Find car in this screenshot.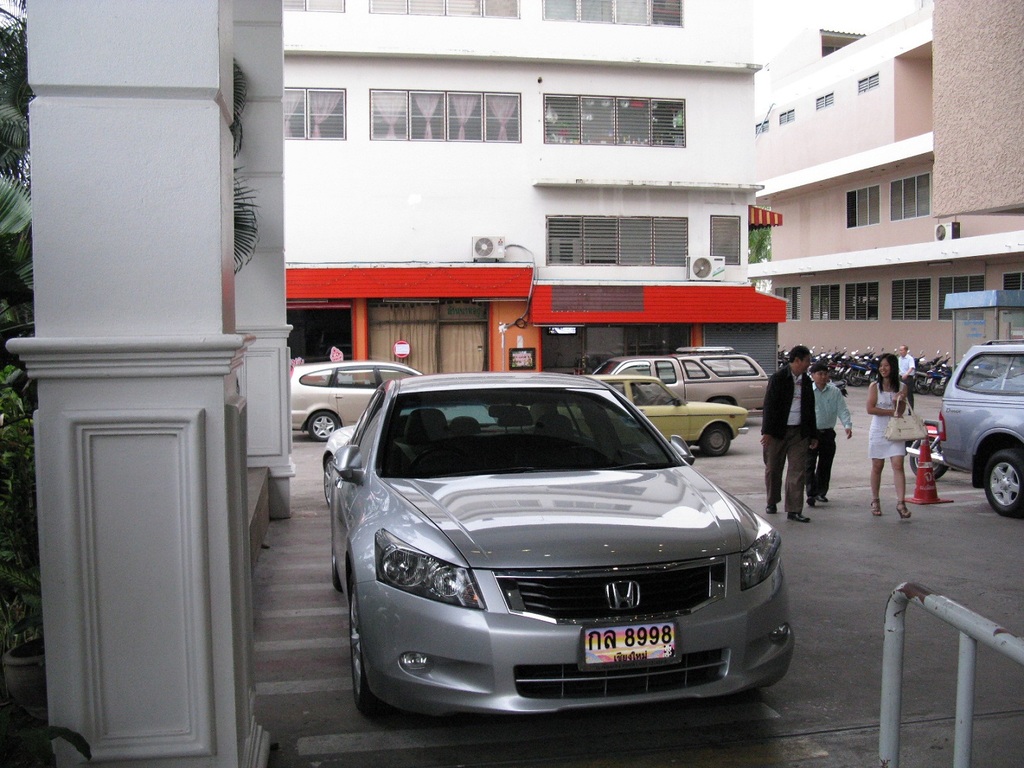
The bounding box for car is bbox(941, 343, 1023, 517).
